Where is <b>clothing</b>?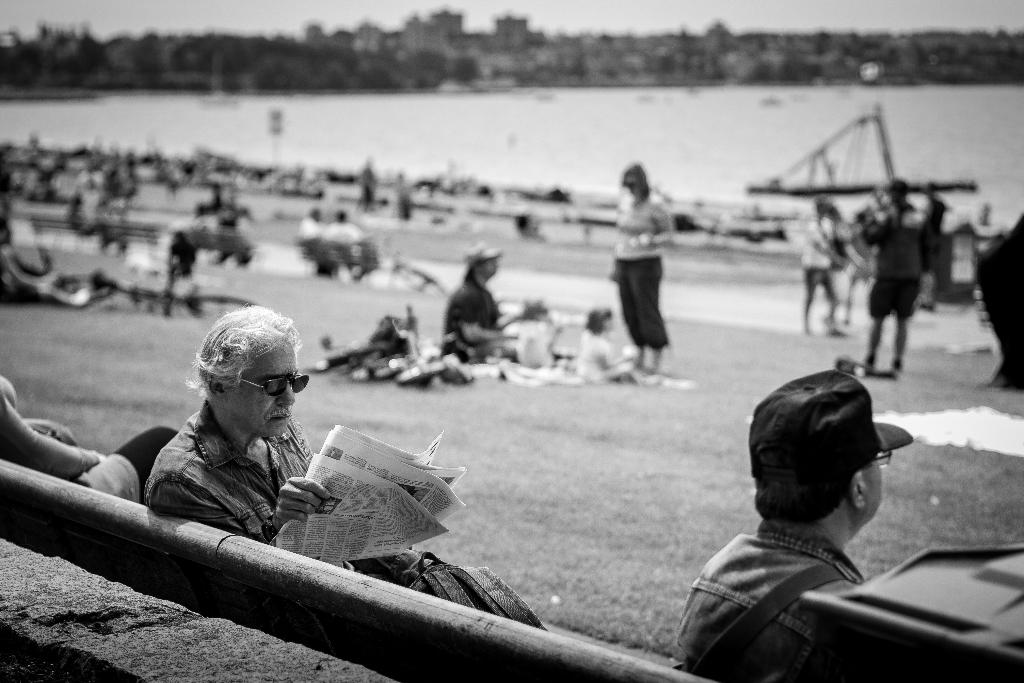
left=114, top=390, right=344, bottom=553.
